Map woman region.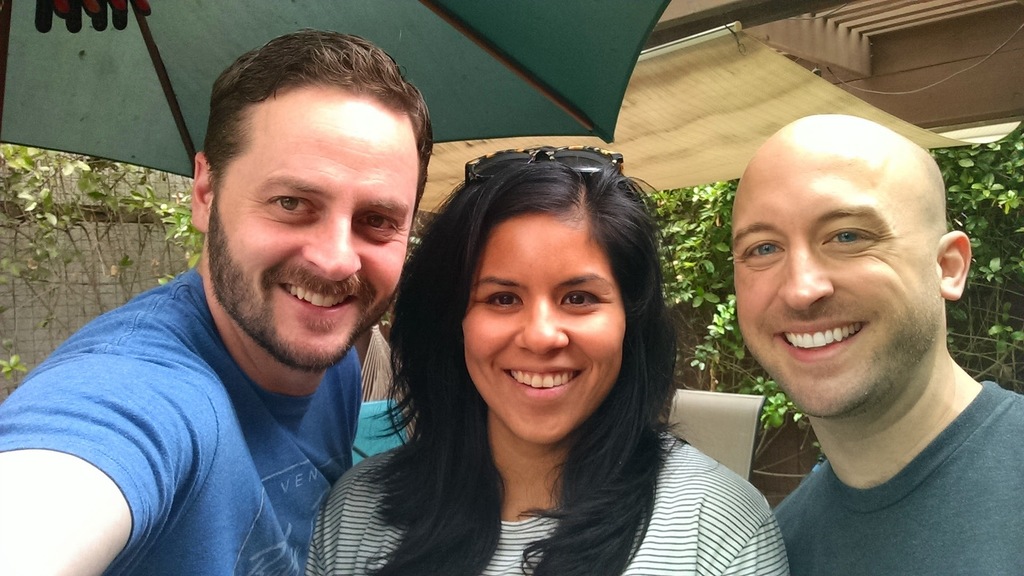
Mapped to x1=314, y1=132, x2=766, y2=557.
